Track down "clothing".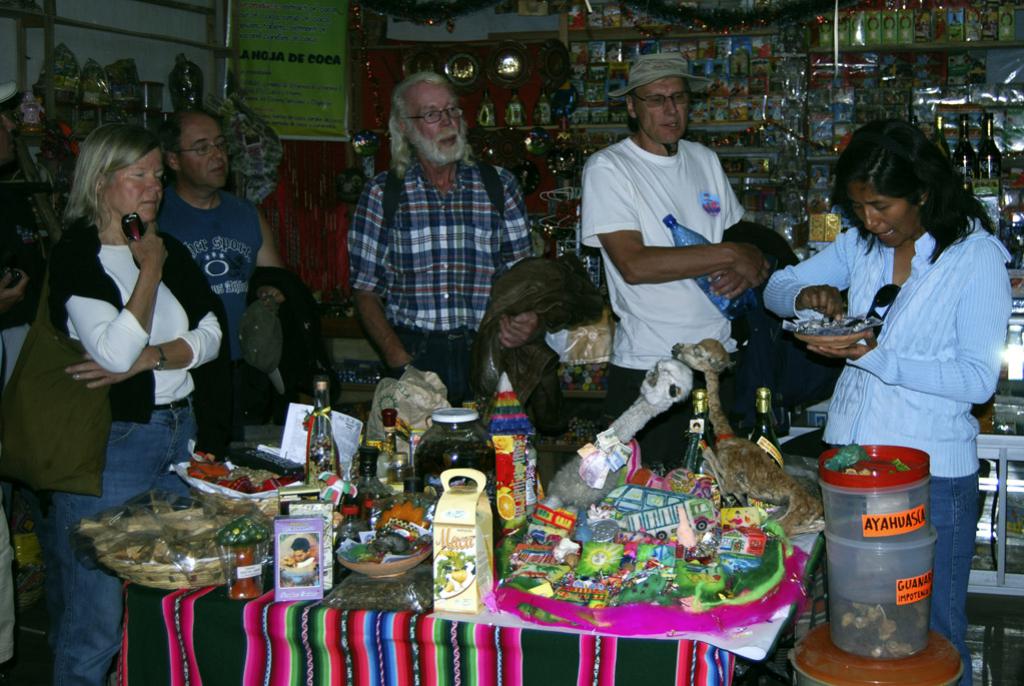
Tracked to 608,370,738,463.
